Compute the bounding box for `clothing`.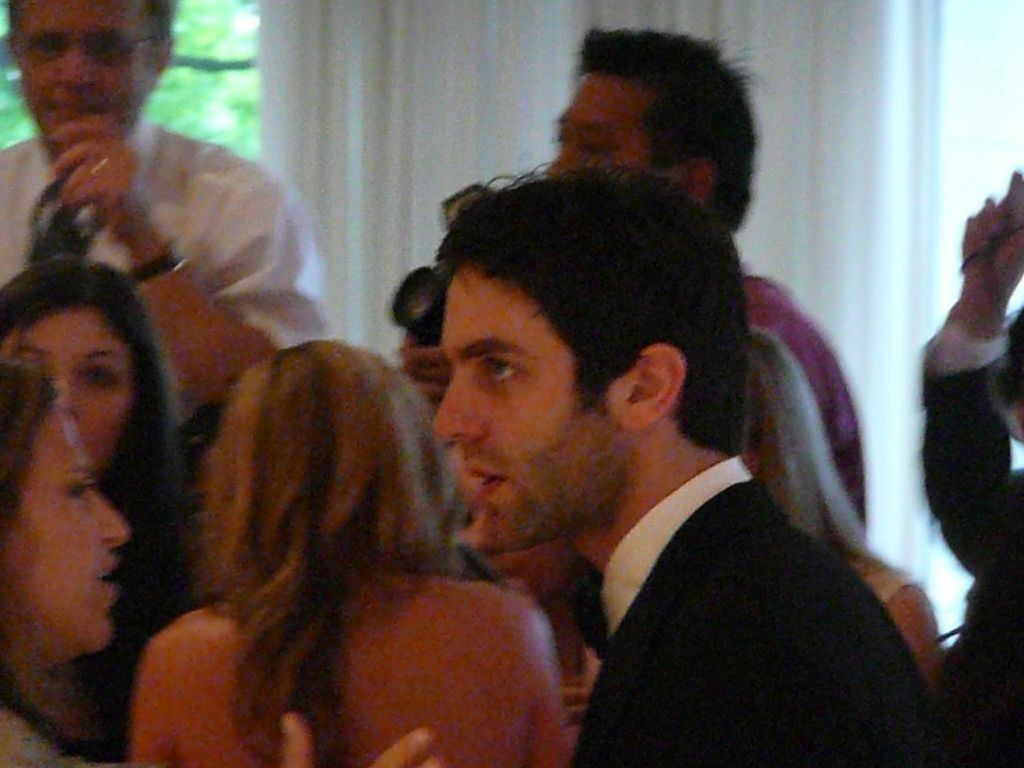
x1=915 y1=306 x2=1023 y2=767.
